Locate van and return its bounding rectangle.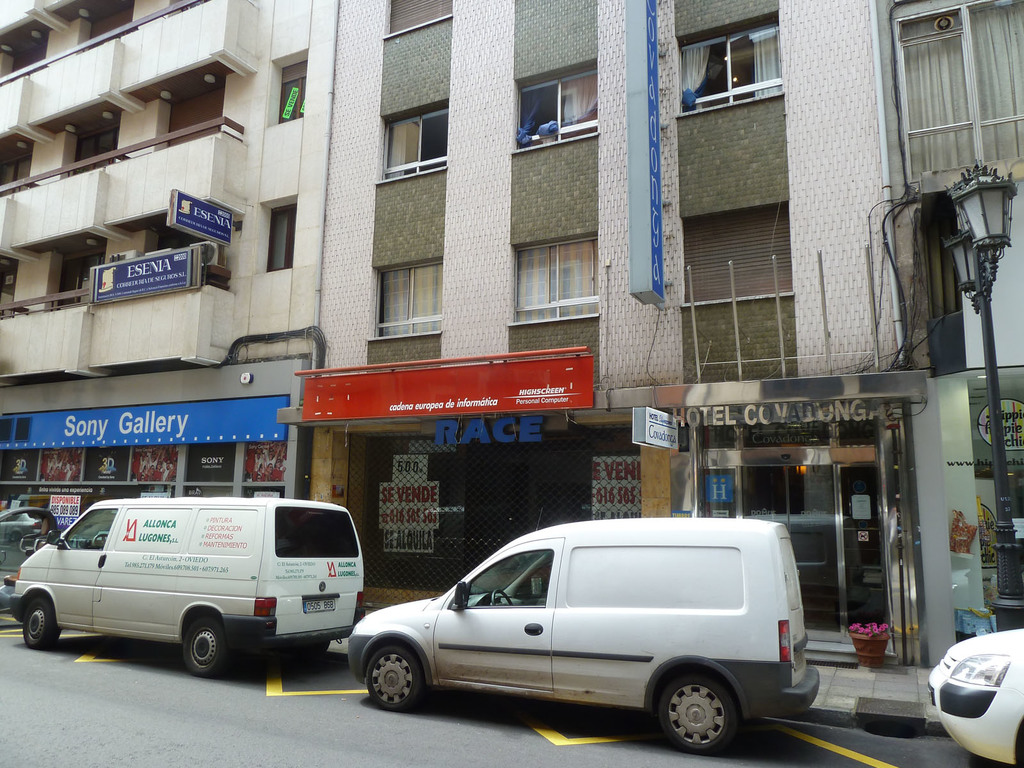
BBox(346, 516, 822, 756).
